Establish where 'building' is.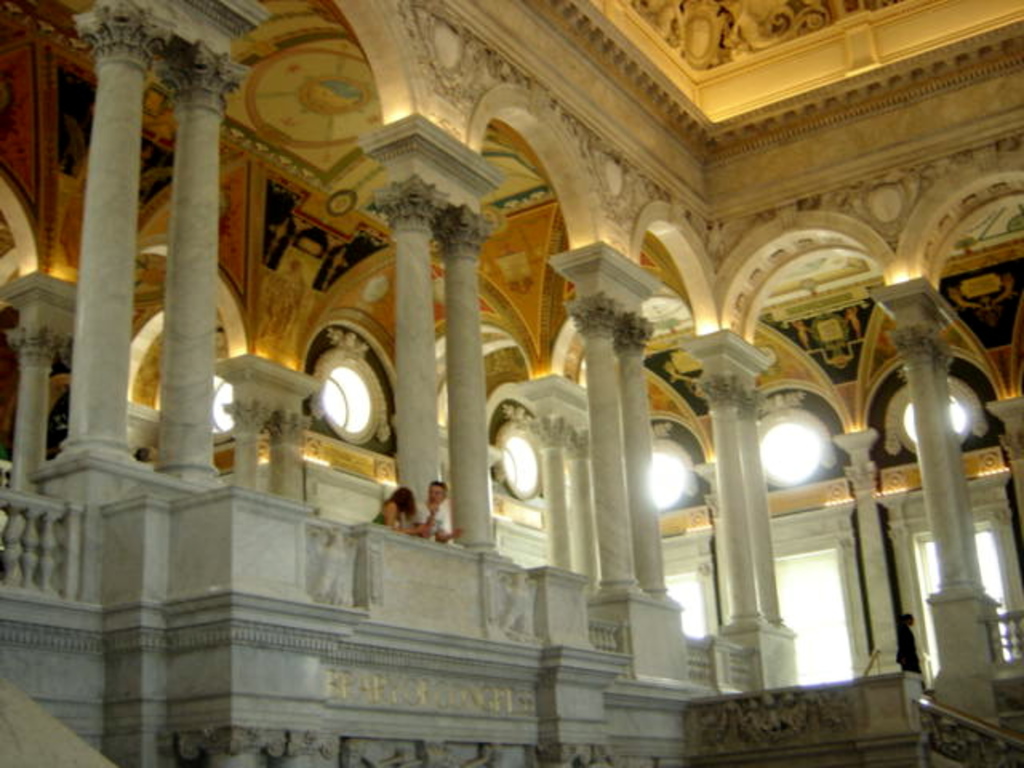
Established at detection(0, 0, 1022, 766).
